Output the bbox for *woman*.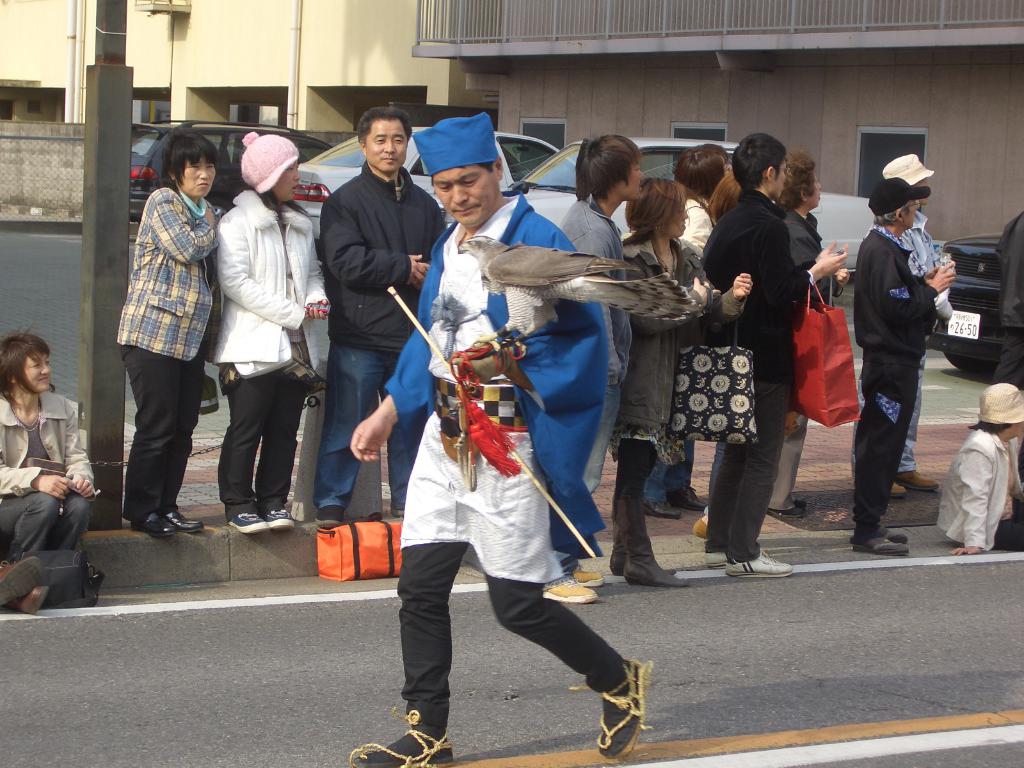
[939,383,1023,552].
